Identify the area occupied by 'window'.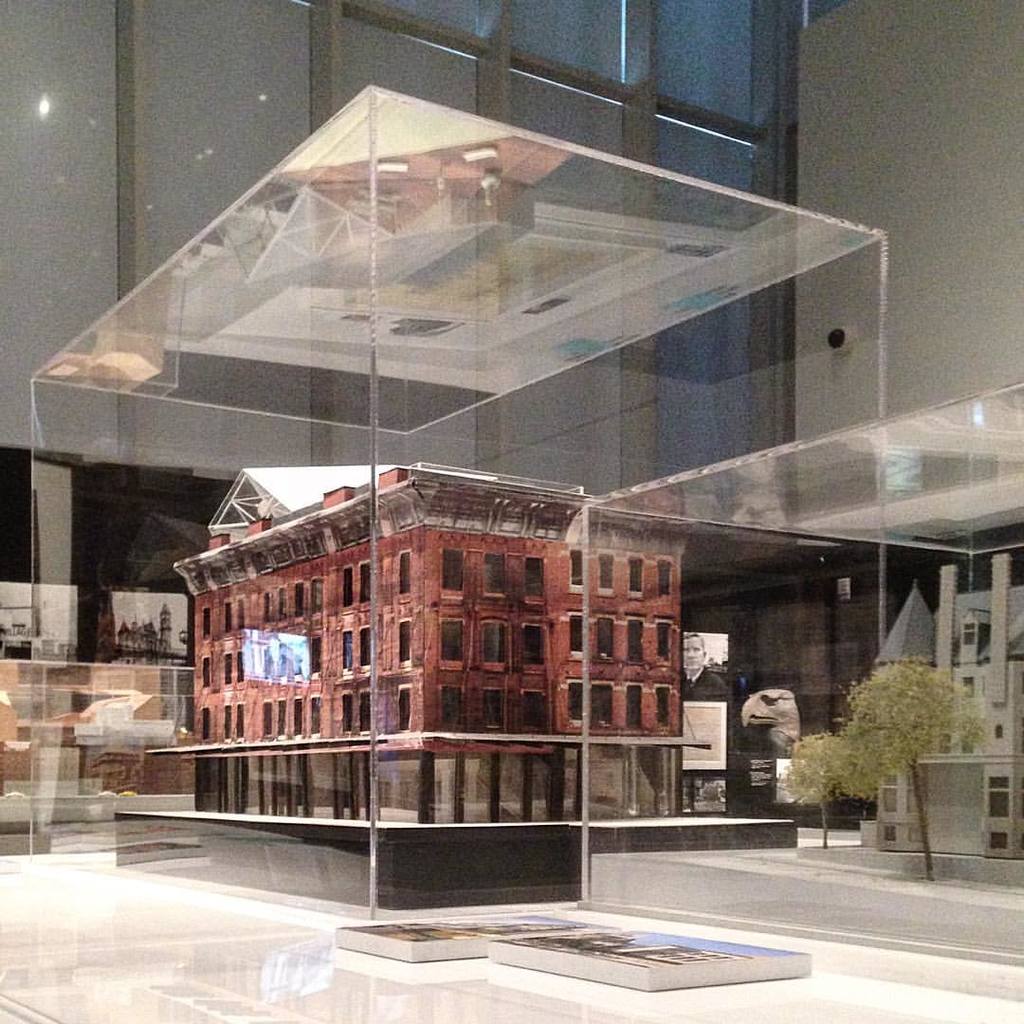
Area: bbox(485, 551, 507, 600).
